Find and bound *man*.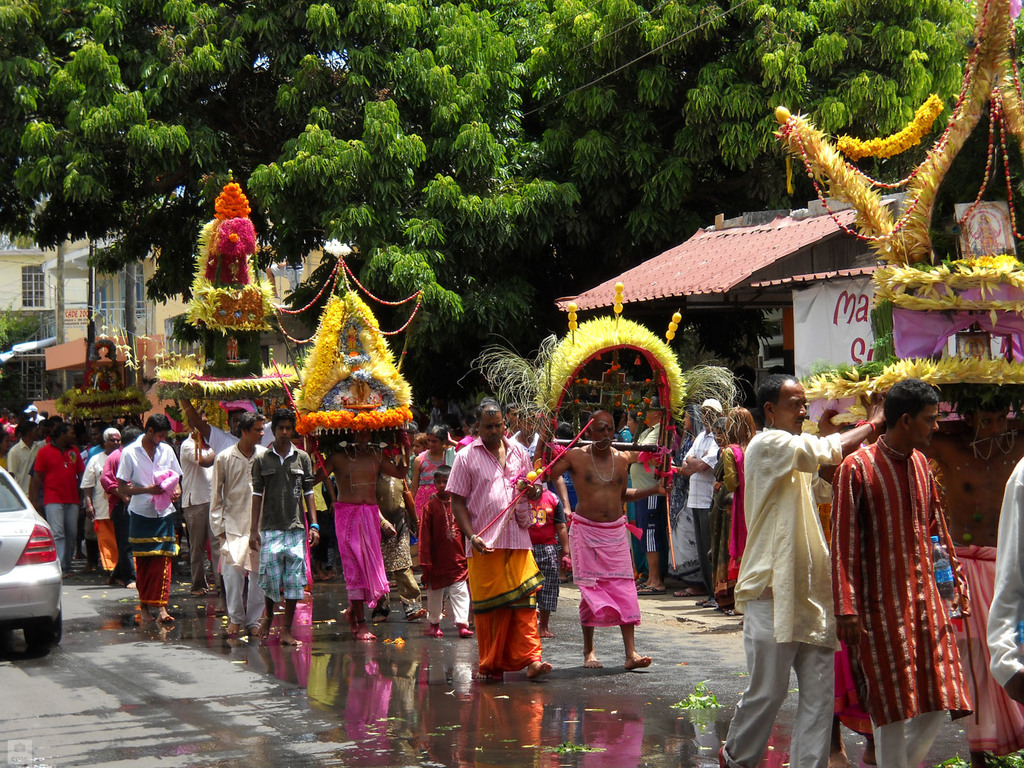
Bound: 115, 409, 185, 626.
